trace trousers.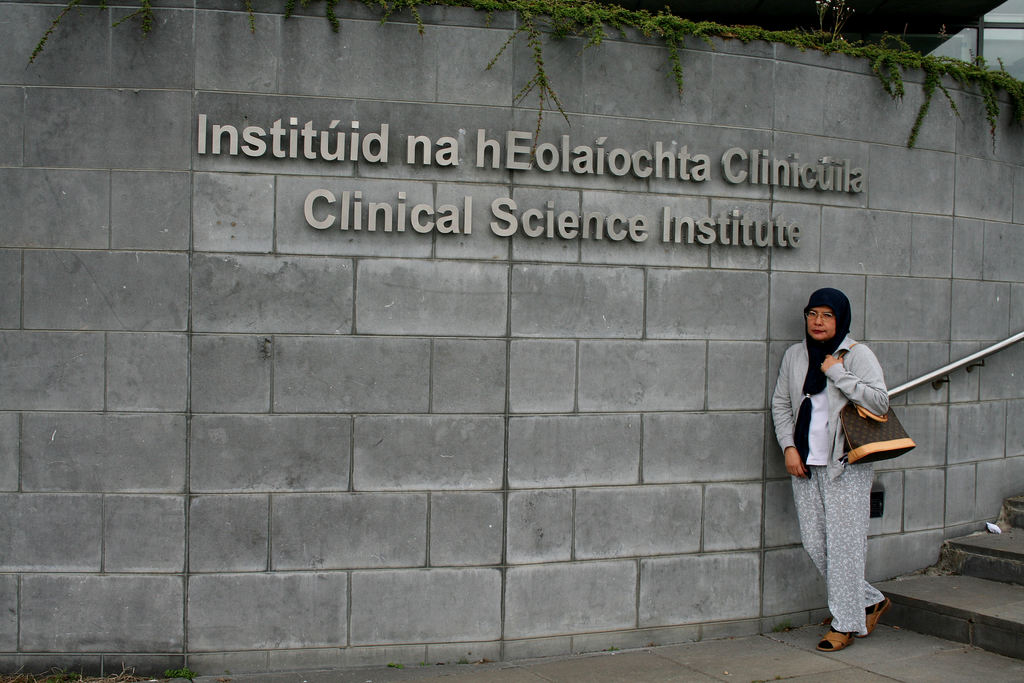
Traced to [788,454,884,637].
